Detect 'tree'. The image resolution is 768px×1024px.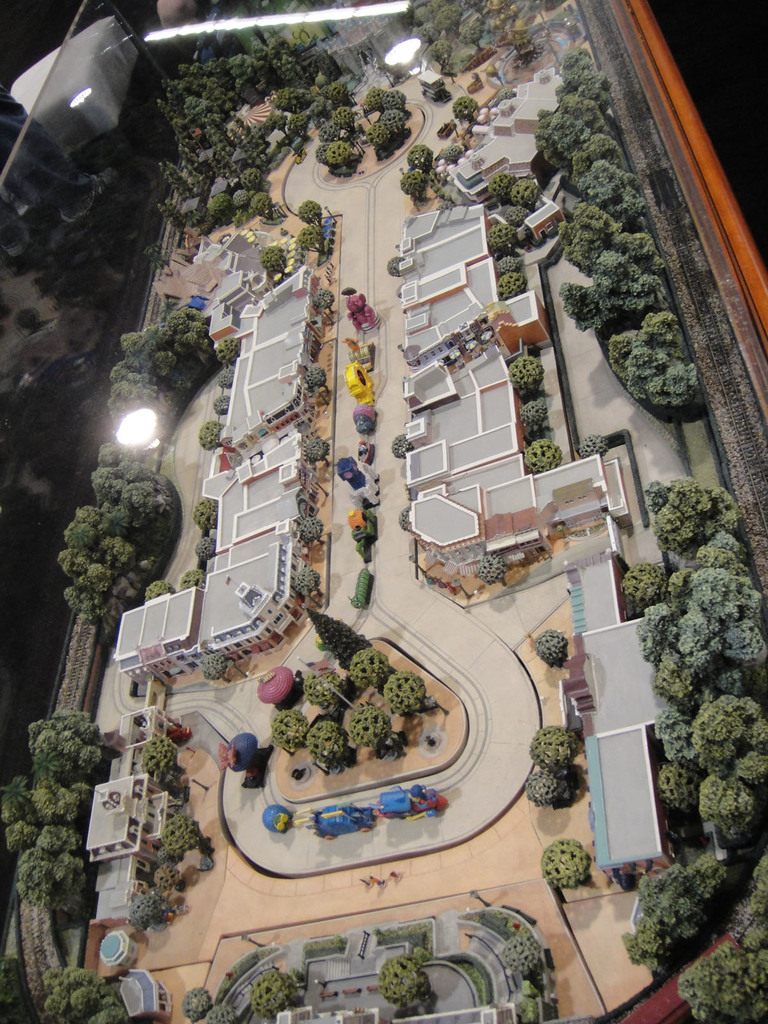
select_region(380, 669, 434, 715).
